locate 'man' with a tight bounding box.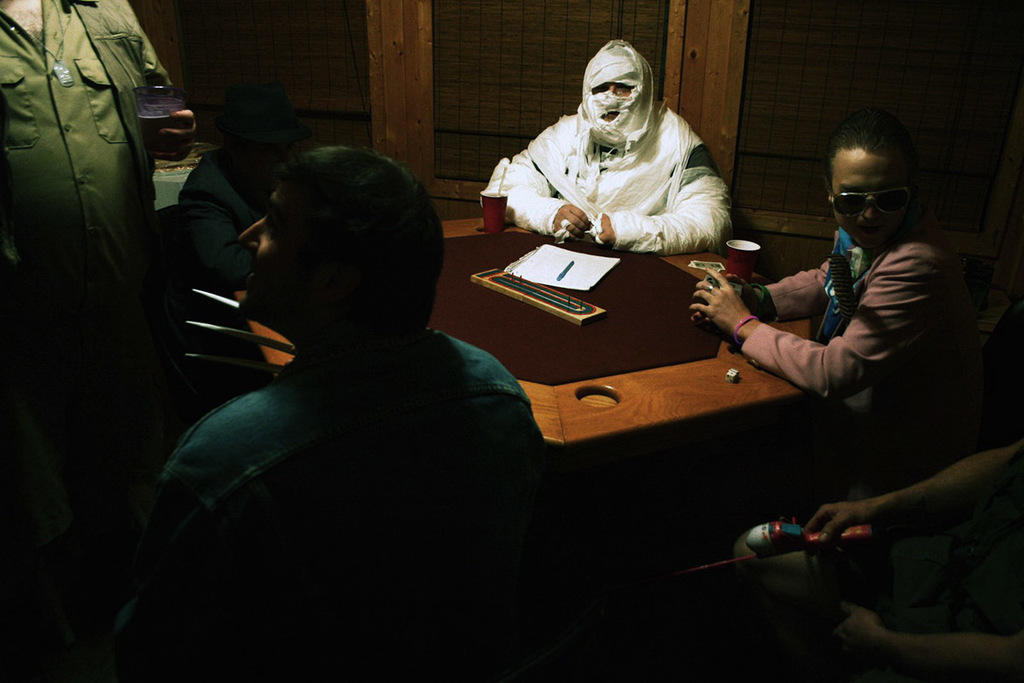
<region>113, 114, 577, 657</region>.
